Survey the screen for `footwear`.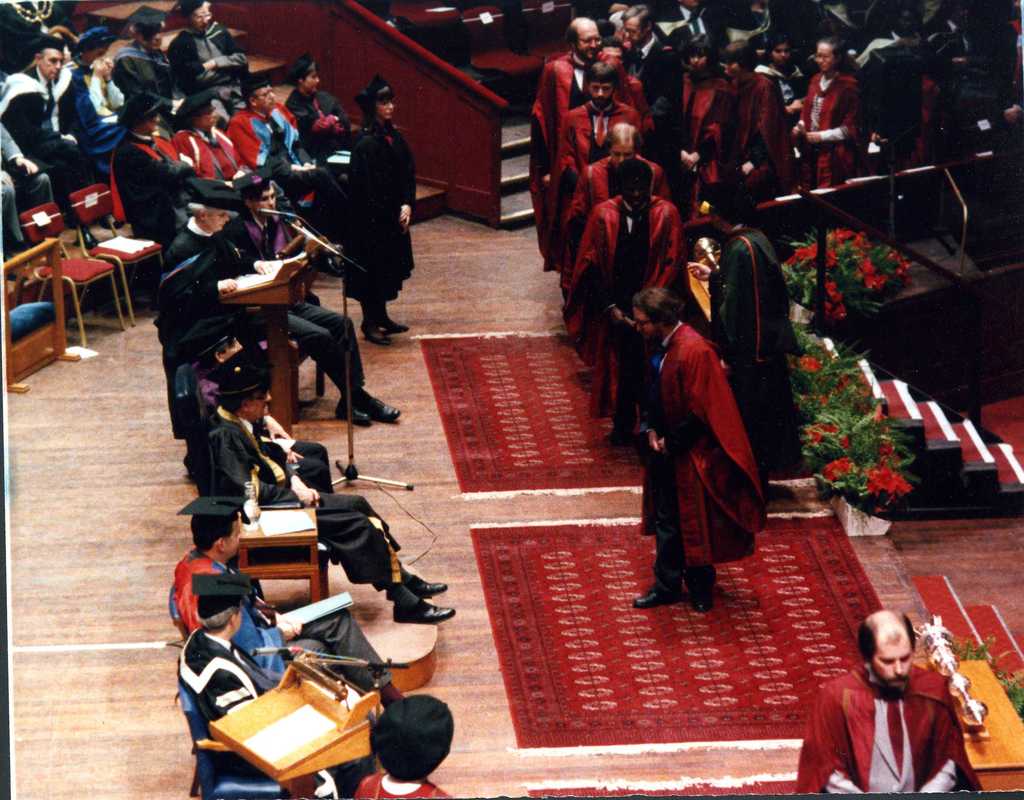
Survey found: BBox(635, 566, 682, 605).
